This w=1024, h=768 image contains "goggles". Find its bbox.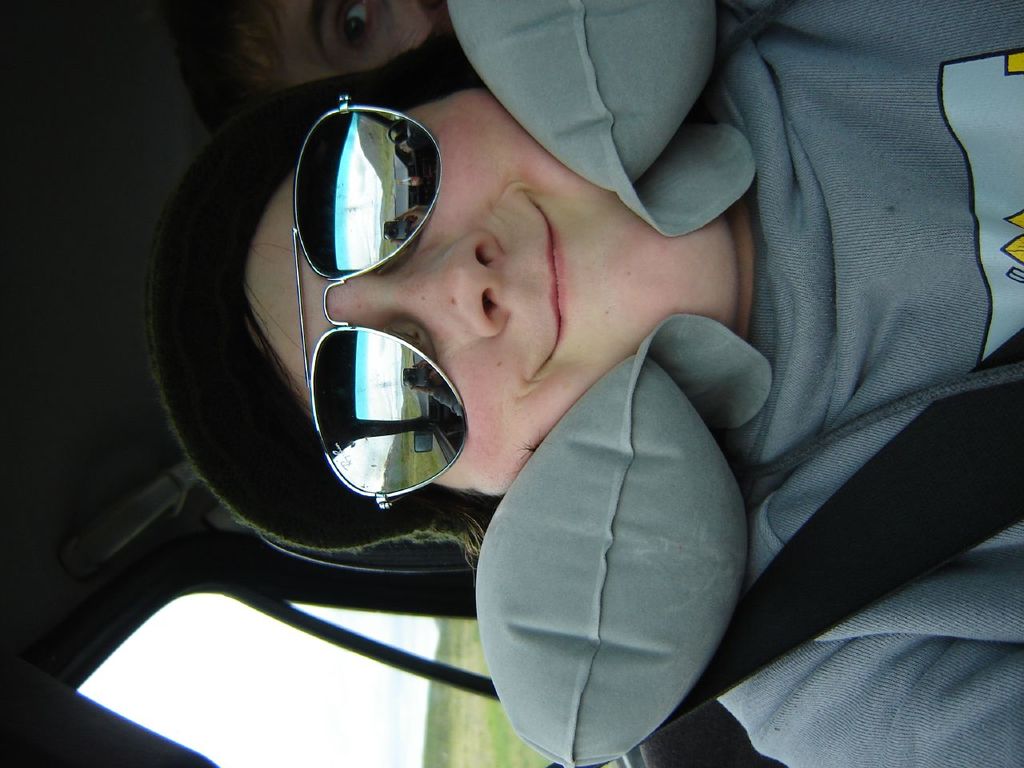
crop(294, 94, 472, 509).
